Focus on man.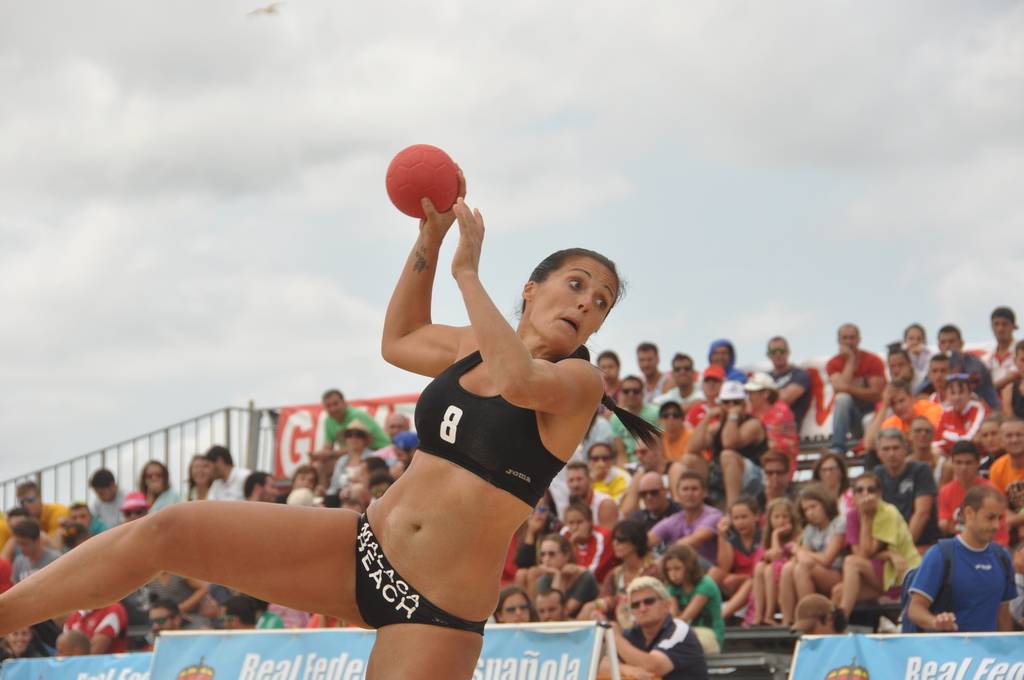
Focused at rect(901, 496, 1017, 651).
